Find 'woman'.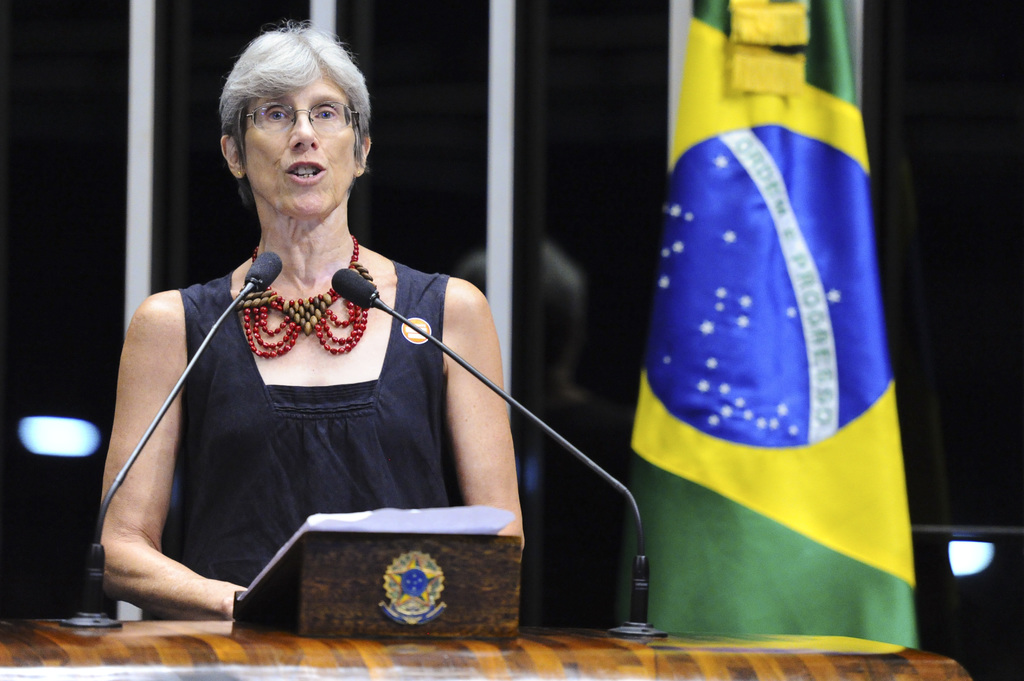
(109, 20, 520, 649).
